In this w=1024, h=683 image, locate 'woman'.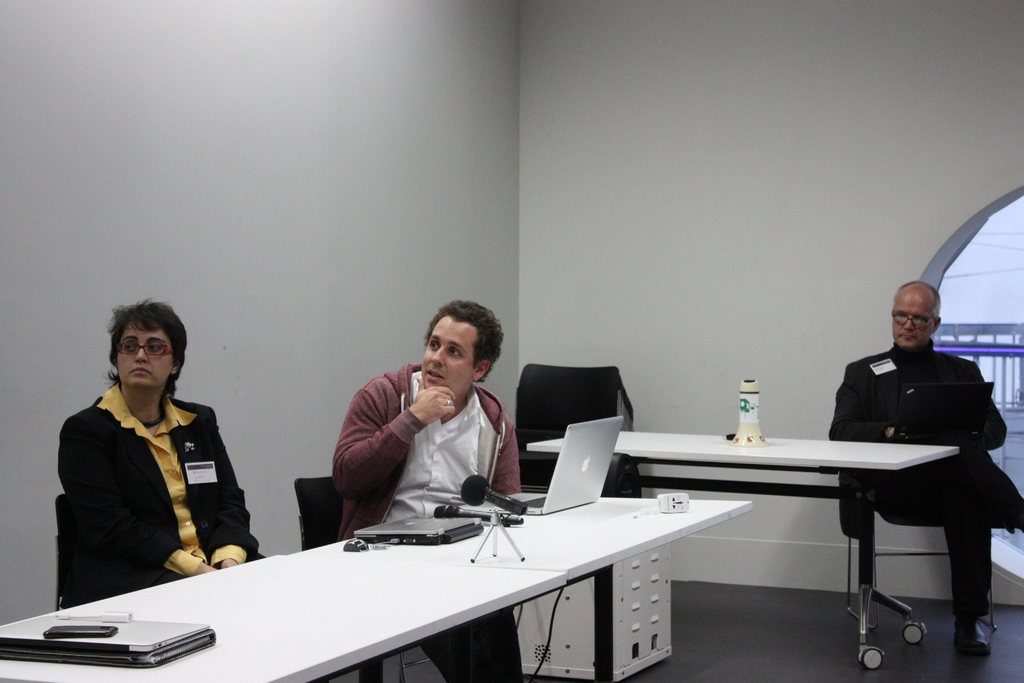
Bounding box: region(56, 297, 238, 639).
